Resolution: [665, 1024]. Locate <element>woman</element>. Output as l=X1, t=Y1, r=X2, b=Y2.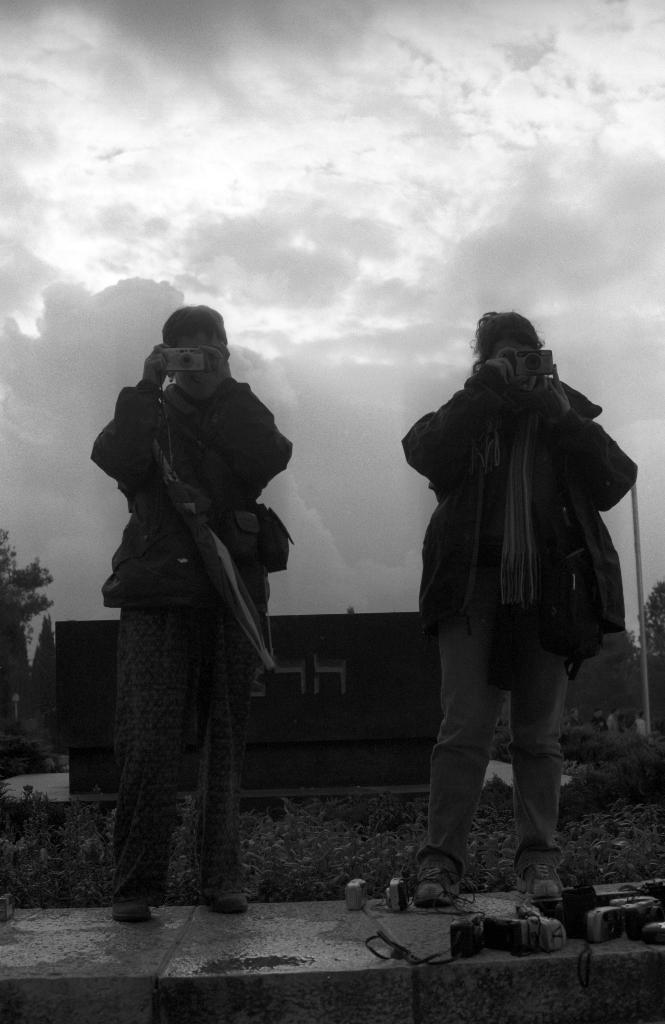
l=82, t=298, r=300, b=924.
